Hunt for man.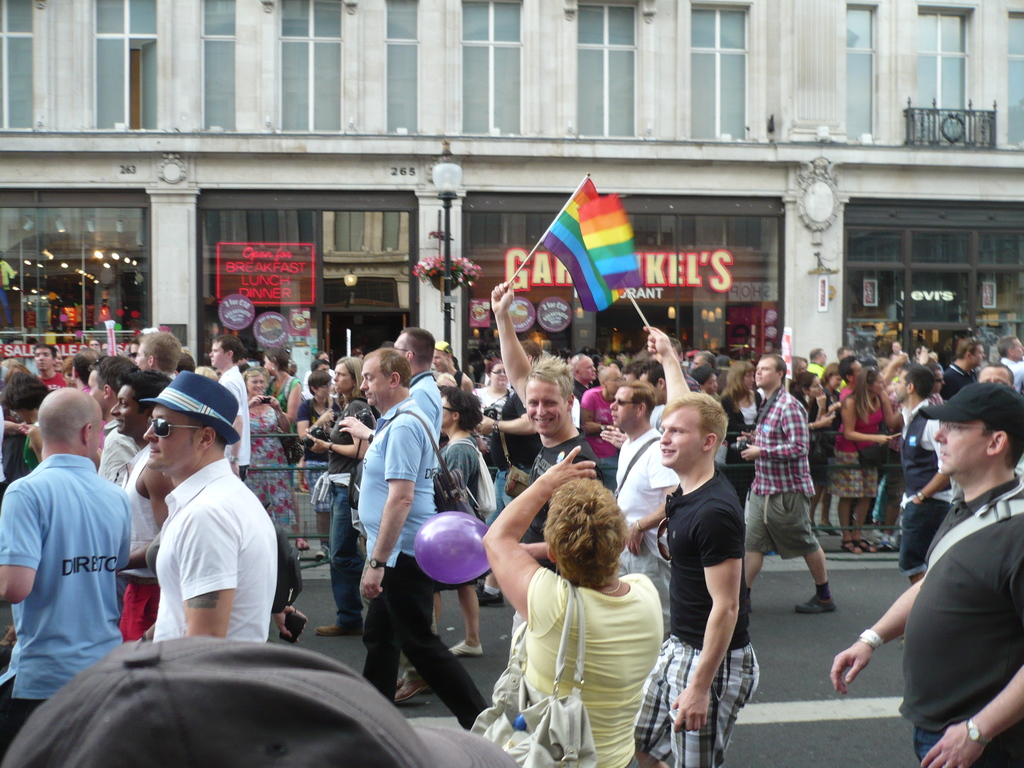
Hunted down at {"x1": 112, "y1": 369, "x2": 174, "y2": 641}.
